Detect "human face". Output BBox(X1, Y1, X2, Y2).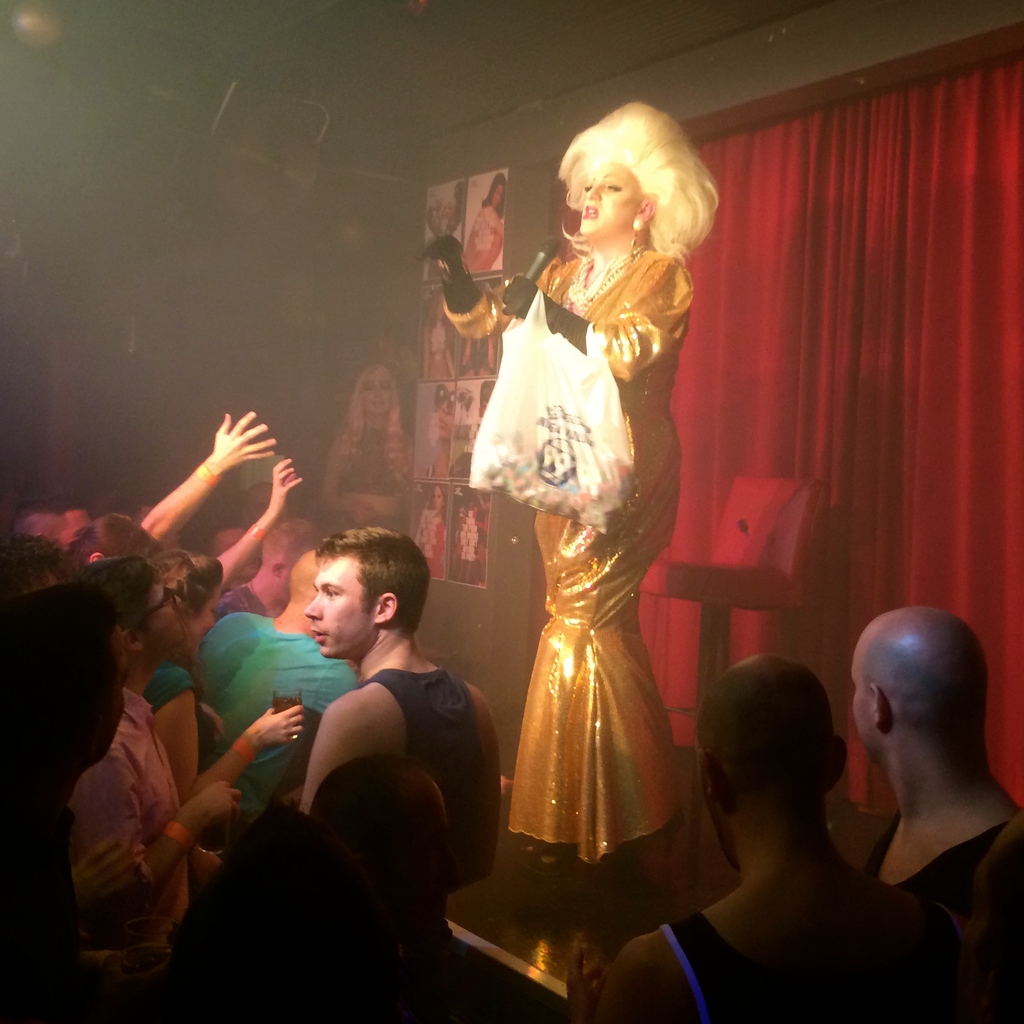
BBox(305, 557, 375, 653).
